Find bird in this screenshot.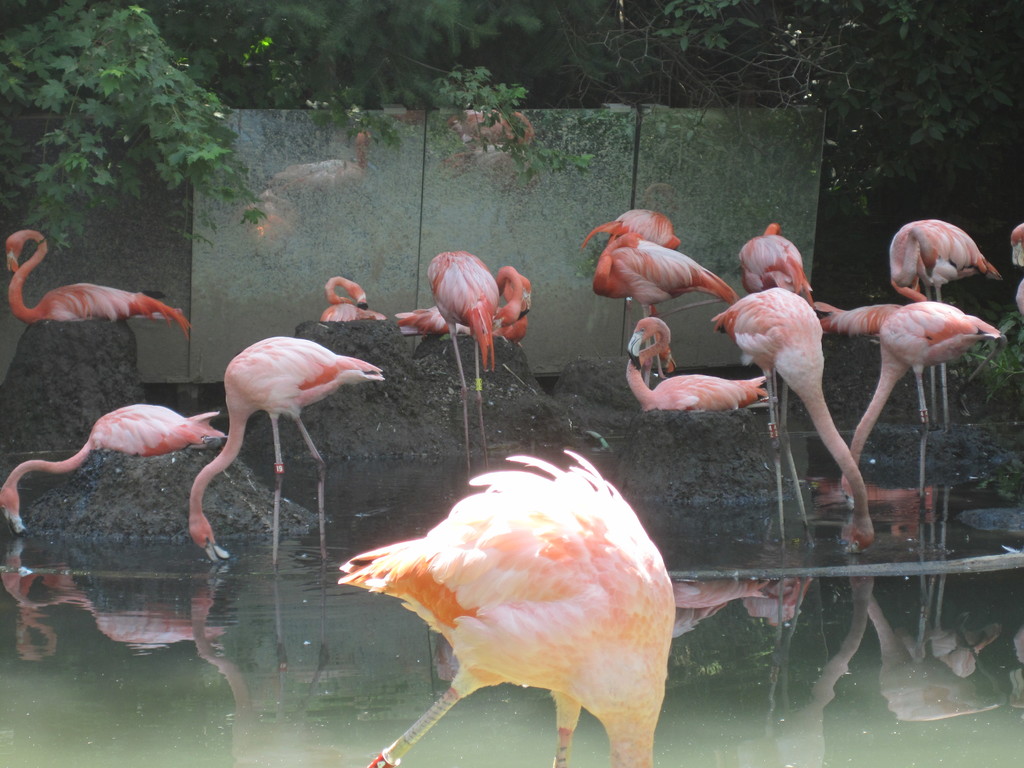
The bounding box for bird is 427,246,500,396.
